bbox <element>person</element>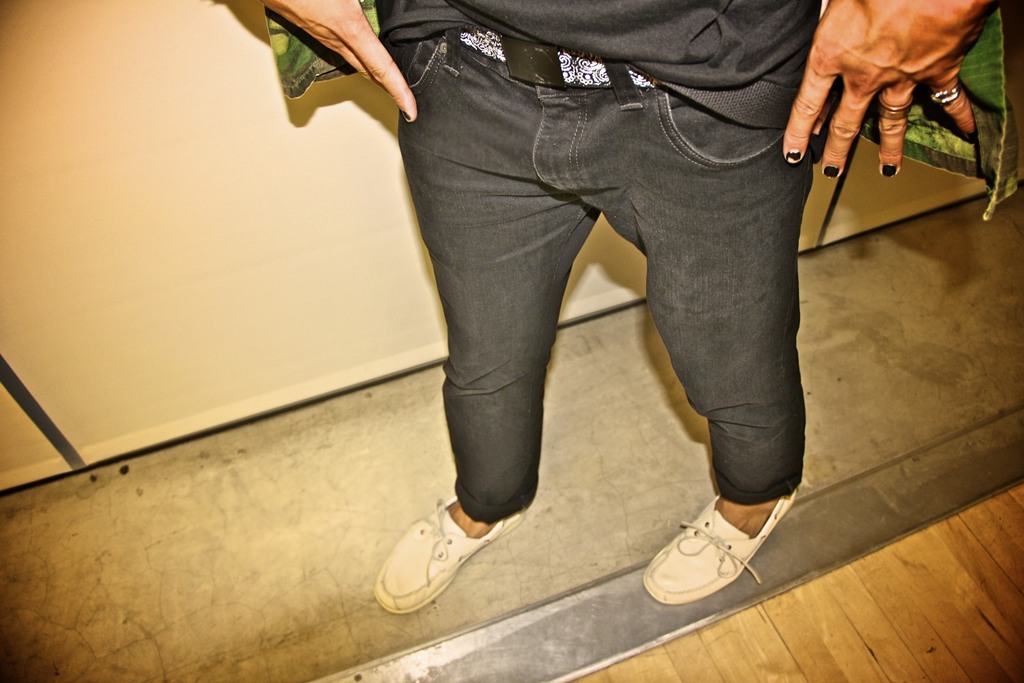
detection(261, 0, 890, 618)
